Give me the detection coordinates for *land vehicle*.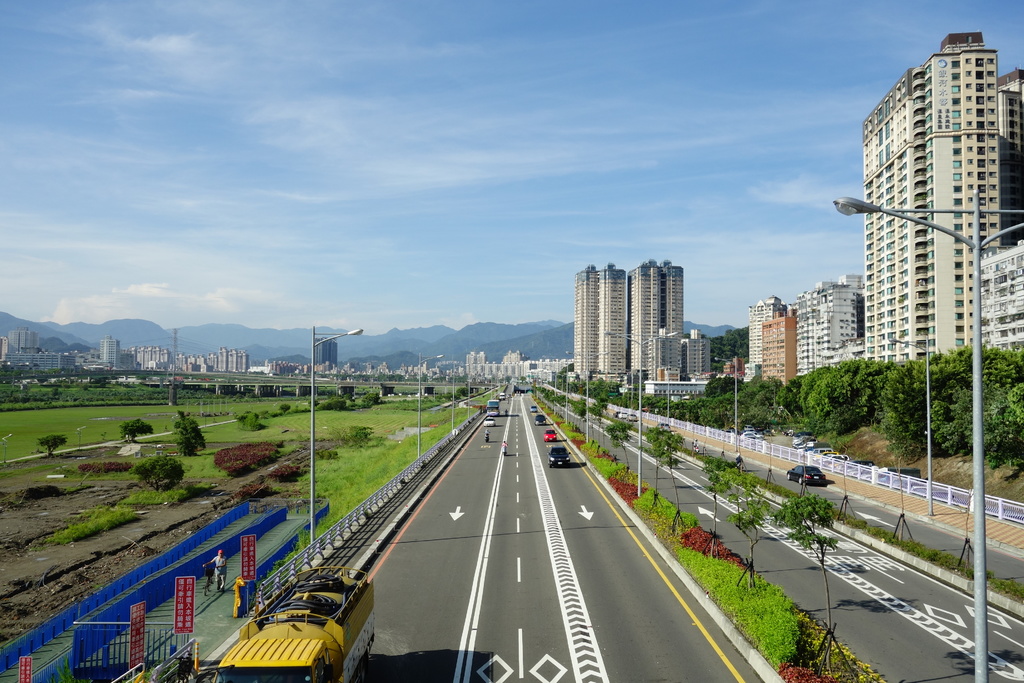
<region>499, 443, 508, 456</region>.
